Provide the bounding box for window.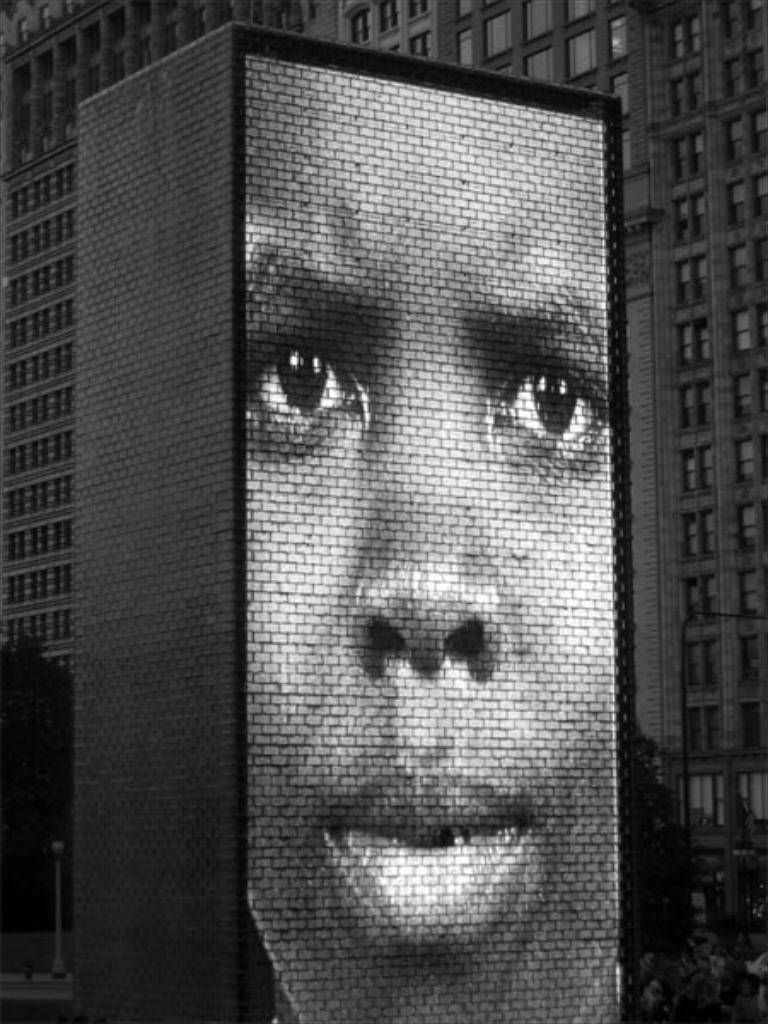
crop(99, 39, 152, 87).
